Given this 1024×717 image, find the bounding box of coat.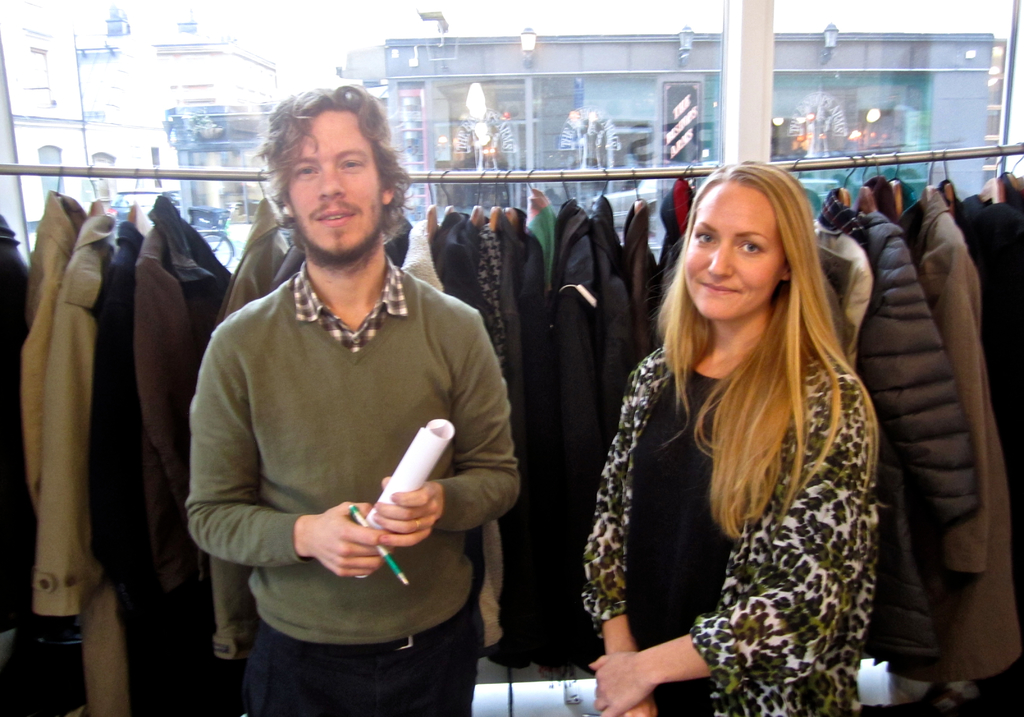
x1=21, y1=206, x2=127, y2=716.
